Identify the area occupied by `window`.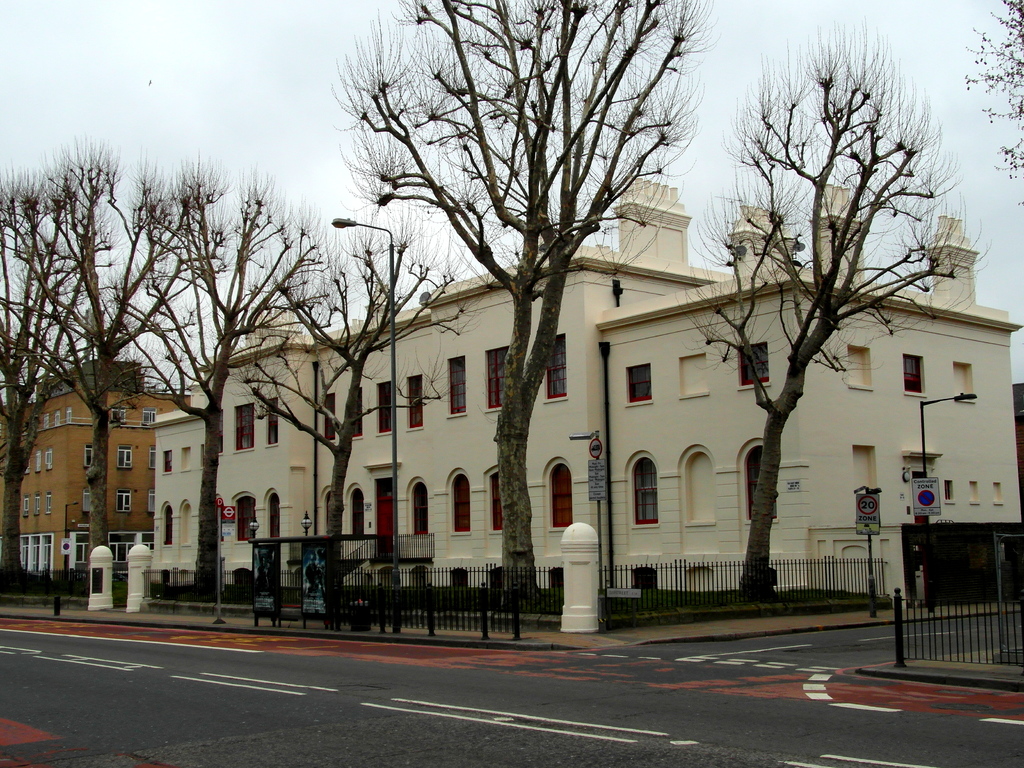
Area: bbox(163, 449, 172, 470).
